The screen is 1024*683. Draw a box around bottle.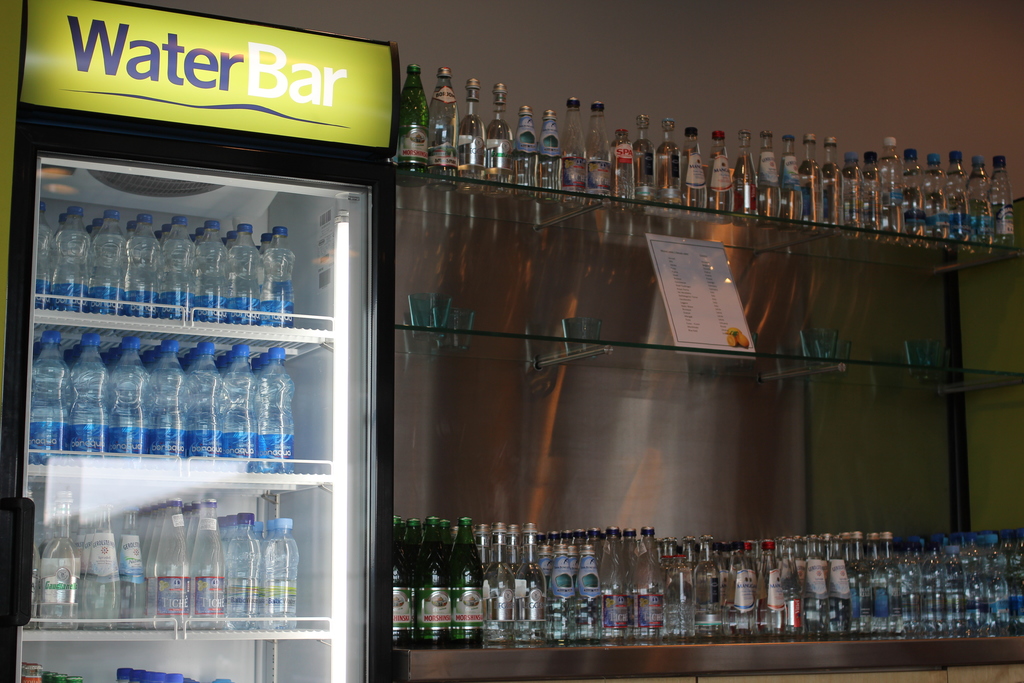
detection(254, 233, 269, 293).
